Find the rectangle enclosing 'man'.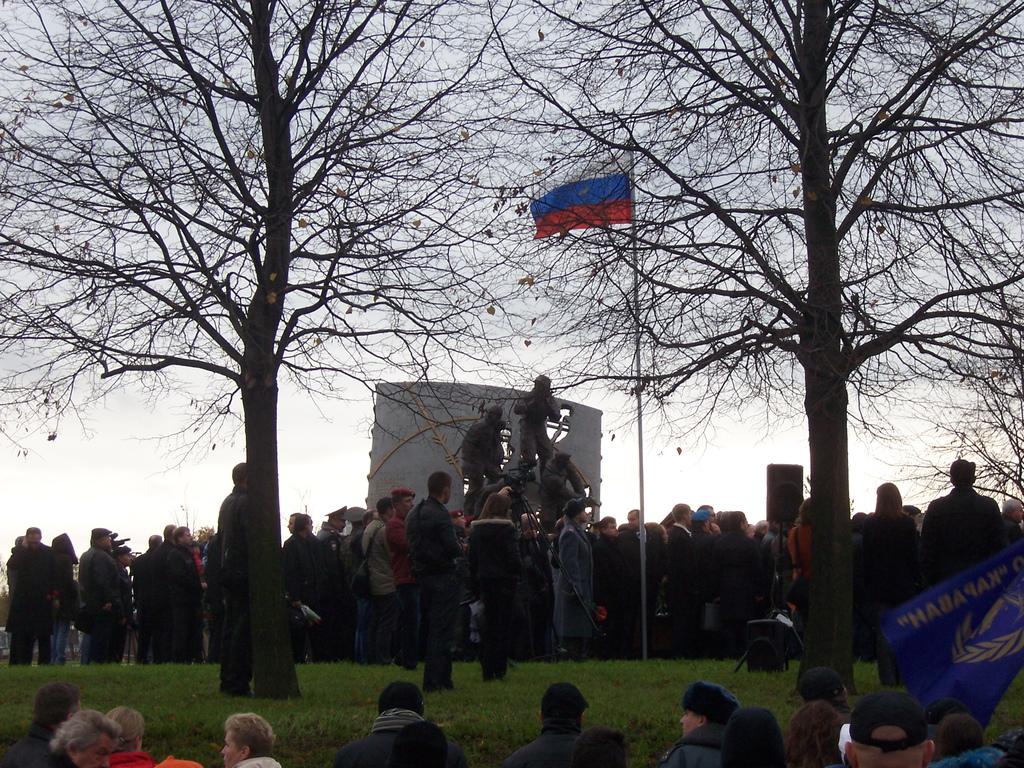
detection(321, 502, 348, 659).
